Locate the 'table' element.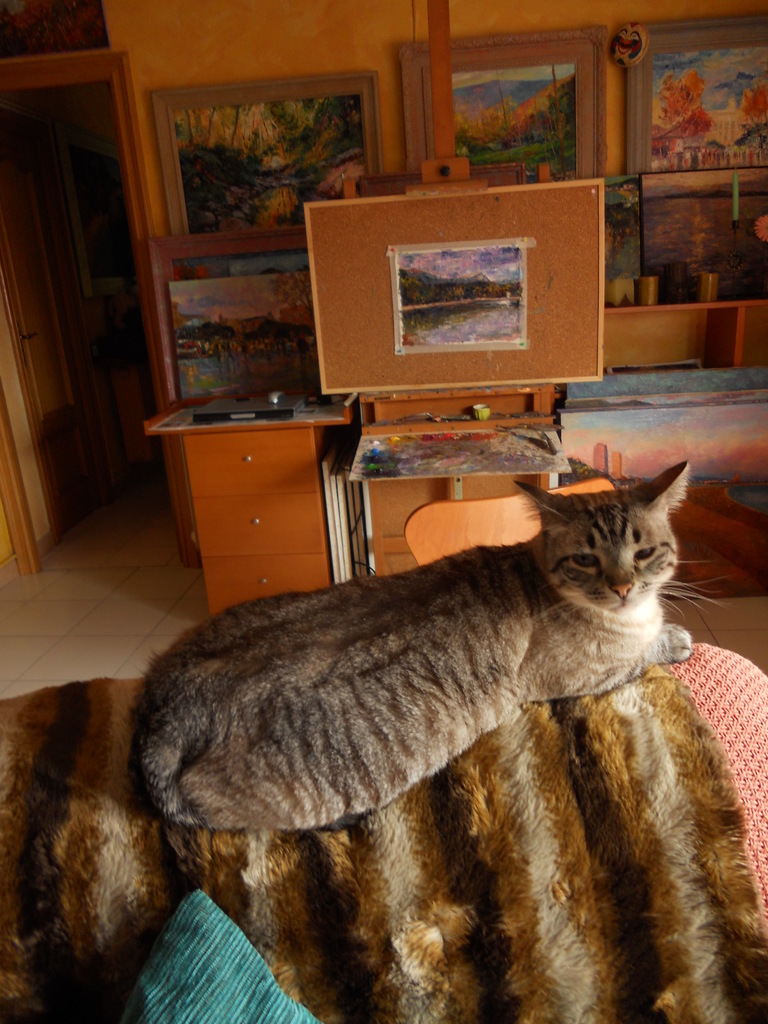
Element bbox: [x1=138, y1=370, x2=767, y2=620].
